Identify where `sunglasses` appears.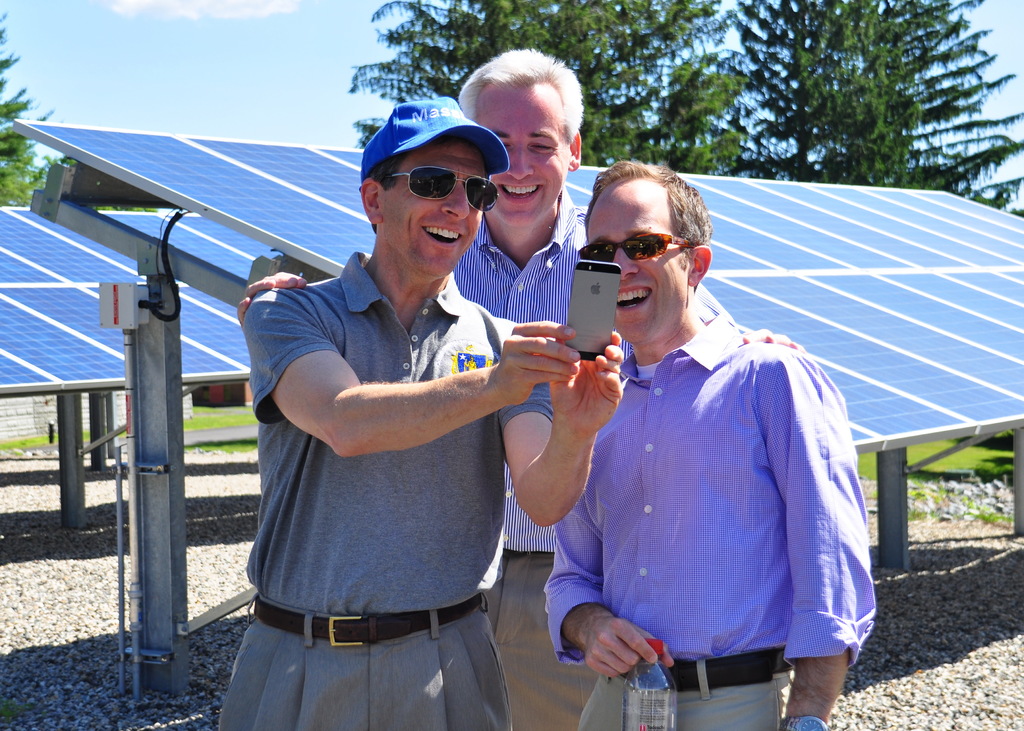
Appears at (578, 233, 692, 262).
